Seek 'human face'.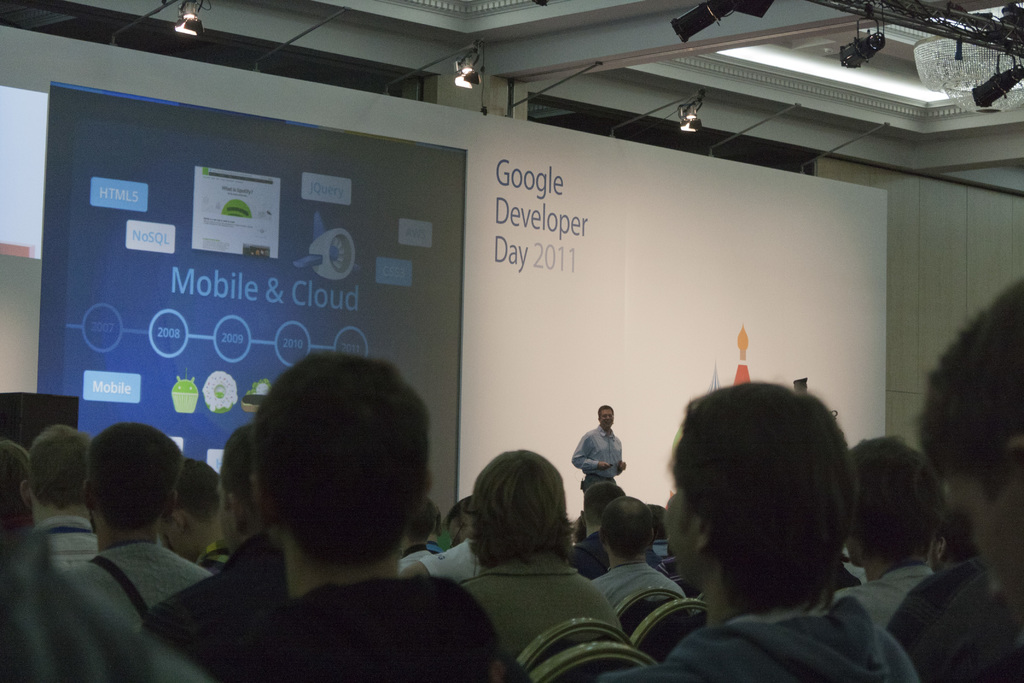
(845, 536, 860, 568).
